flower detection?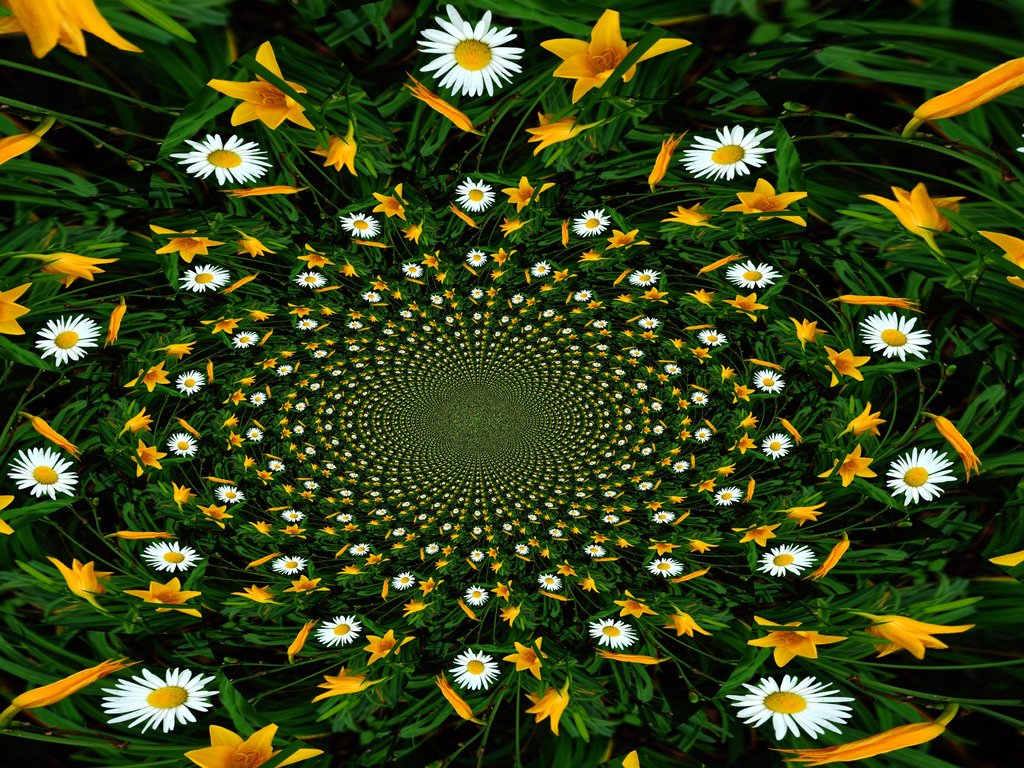
box(671, 497, 687, 508)
